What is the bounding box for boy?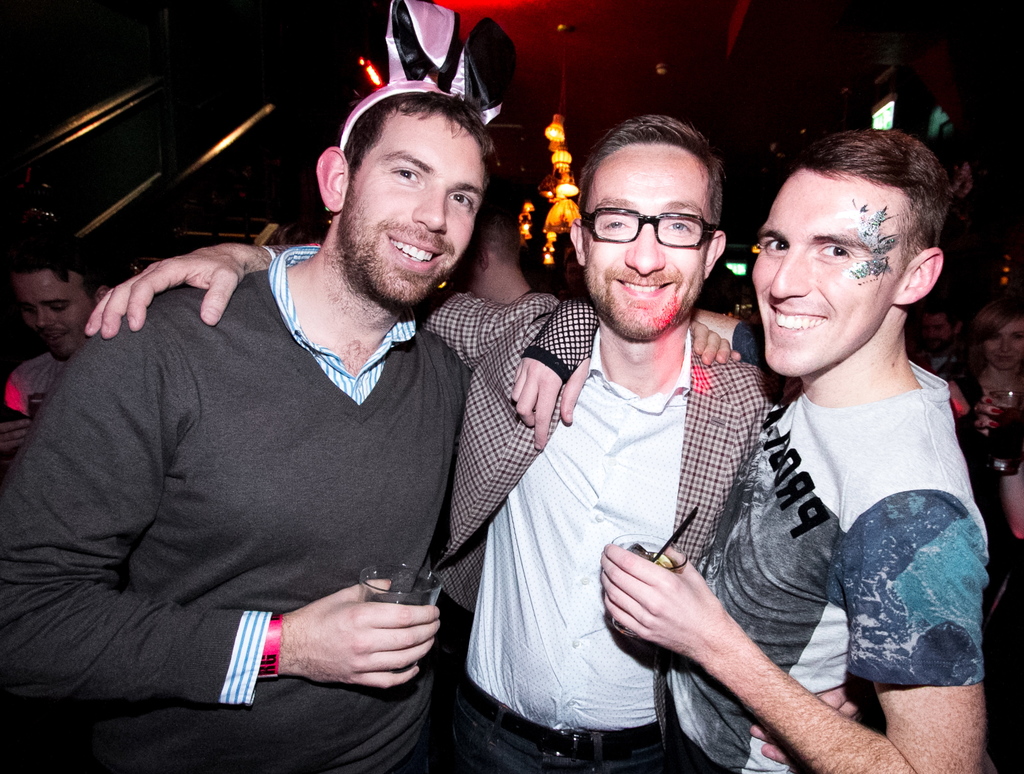
detection(600, 133, 983, 773).
